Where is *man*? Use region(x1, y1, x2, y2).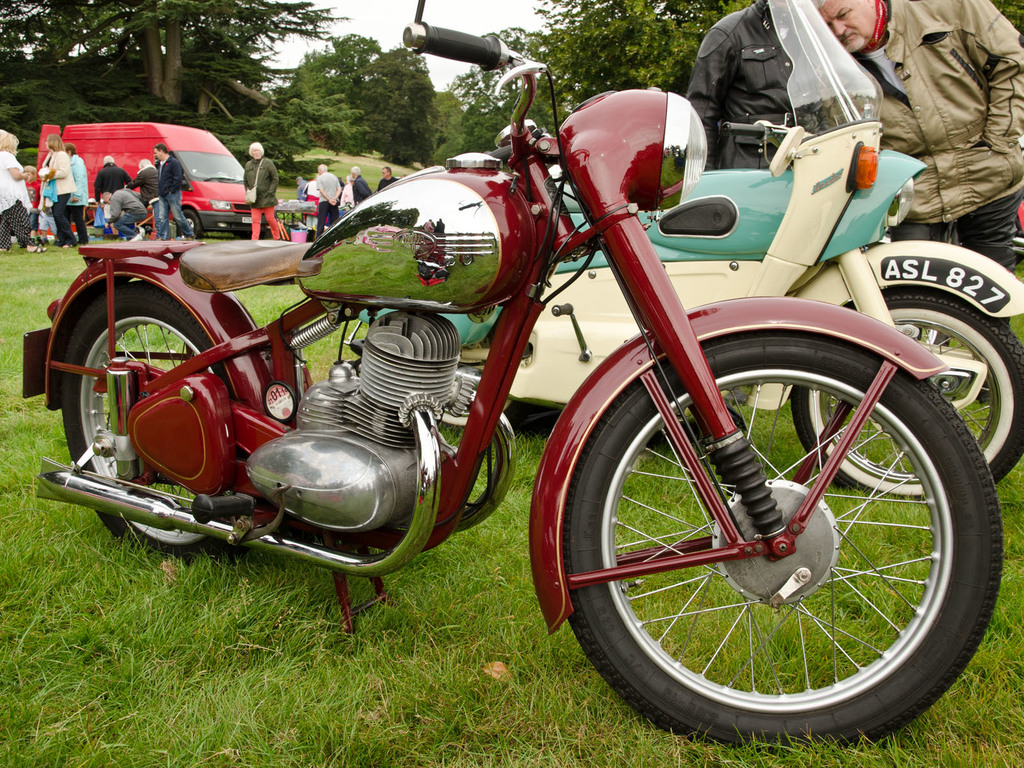
region(376, 165, 399, 193).
